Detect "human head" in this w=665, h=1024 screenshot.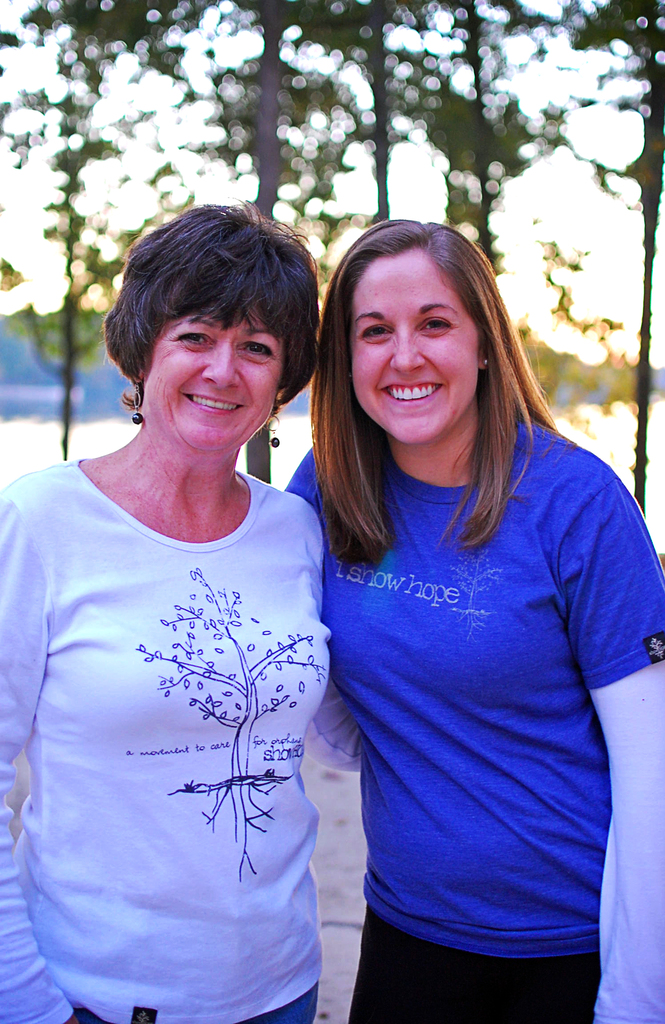
Detection: [left=85, top=207, right=332, bottom=474].
